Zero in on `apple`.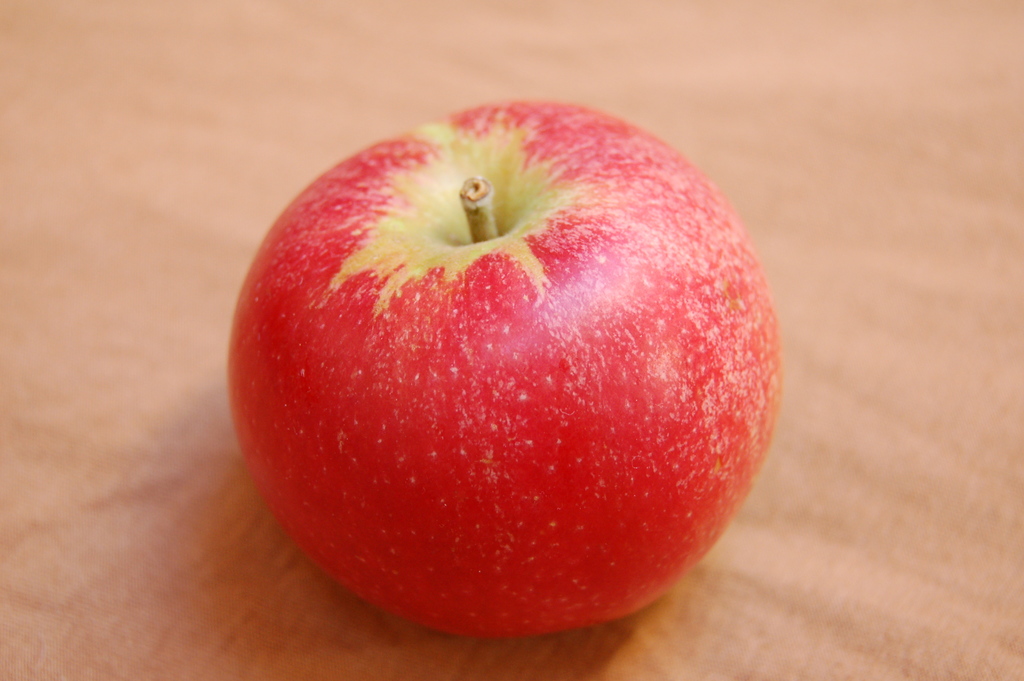
Zeroed in: (224, 93, 783, 638).
